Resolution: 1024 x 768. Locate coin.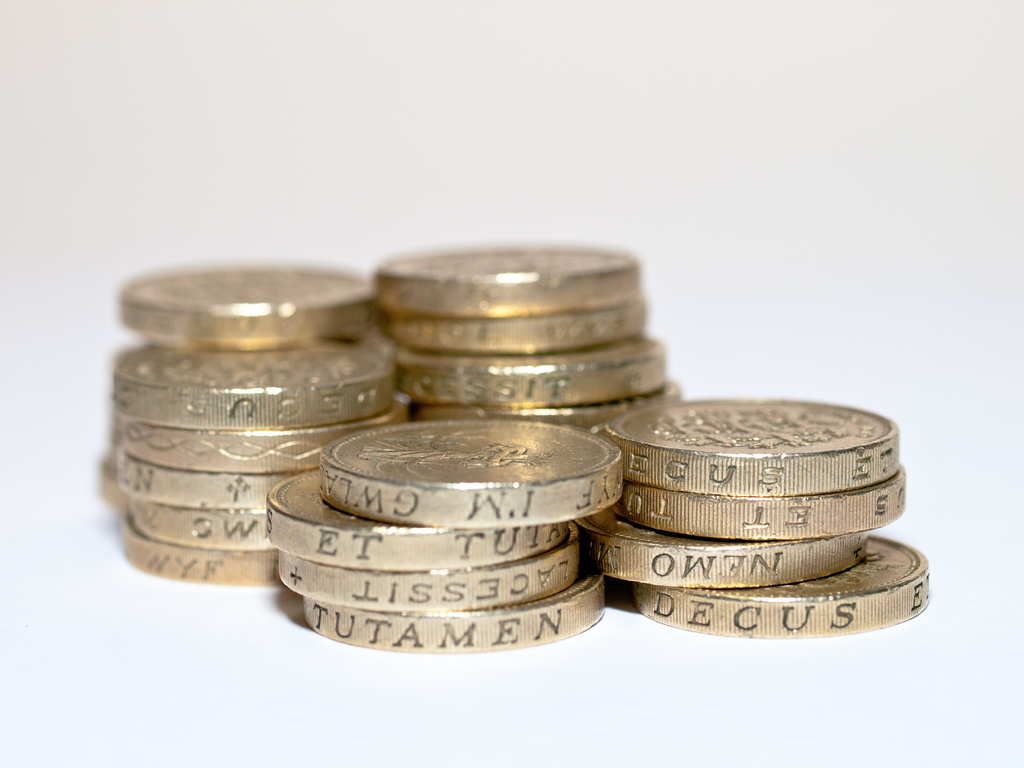
bbox=(595, 394, 902, 498).
